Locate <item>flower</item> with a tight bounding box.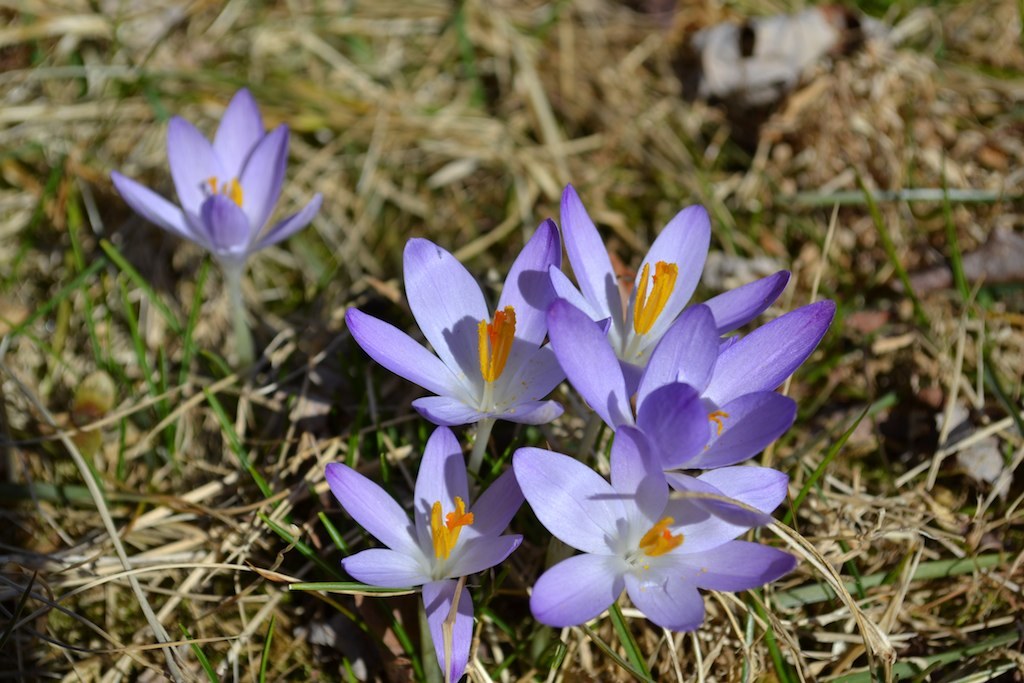
pyautogui.locateOnScreen(563, 296, 836, 474).
